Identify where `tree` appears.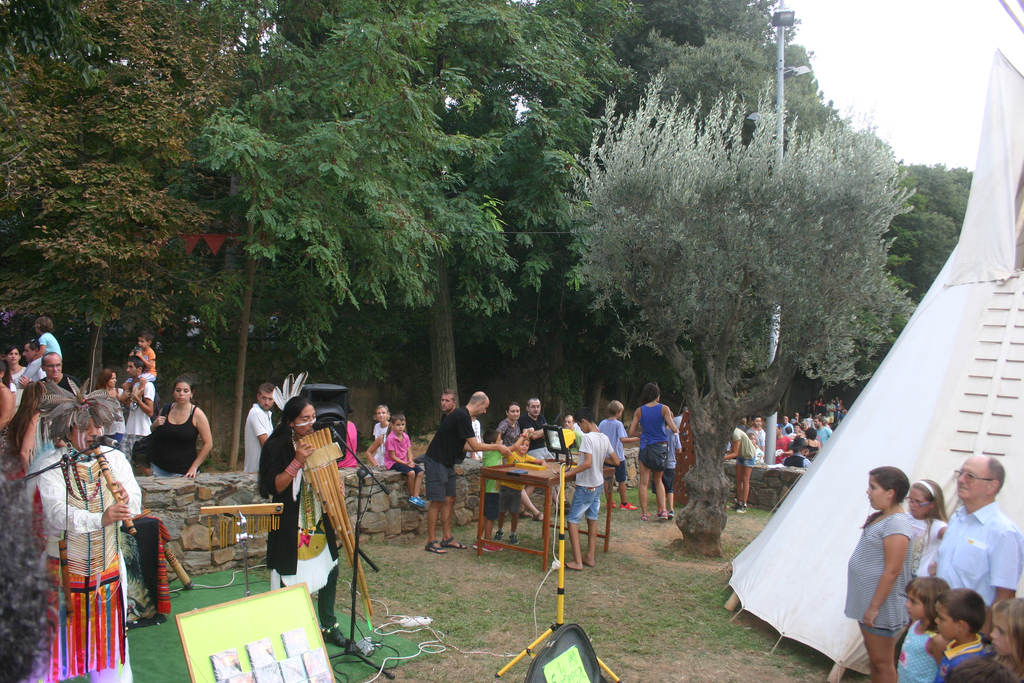
Appears at x1=553 y1=69 x2=932 y2=415.
